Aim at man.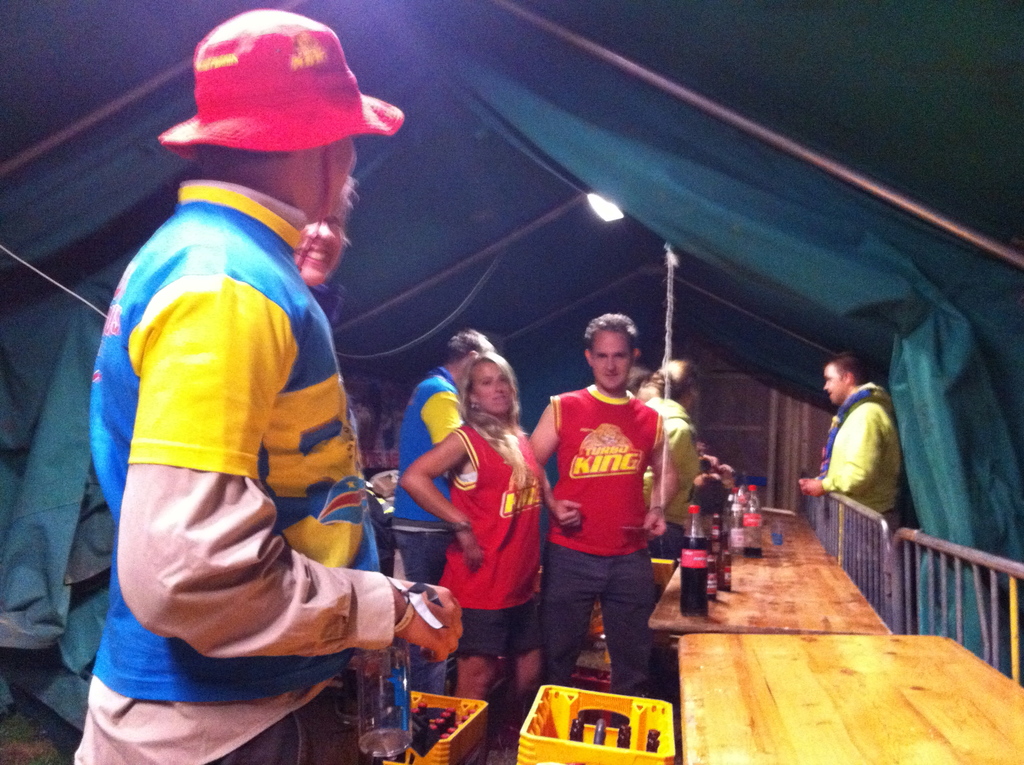
Aimed at Rect(531, 310, 687, 684).
